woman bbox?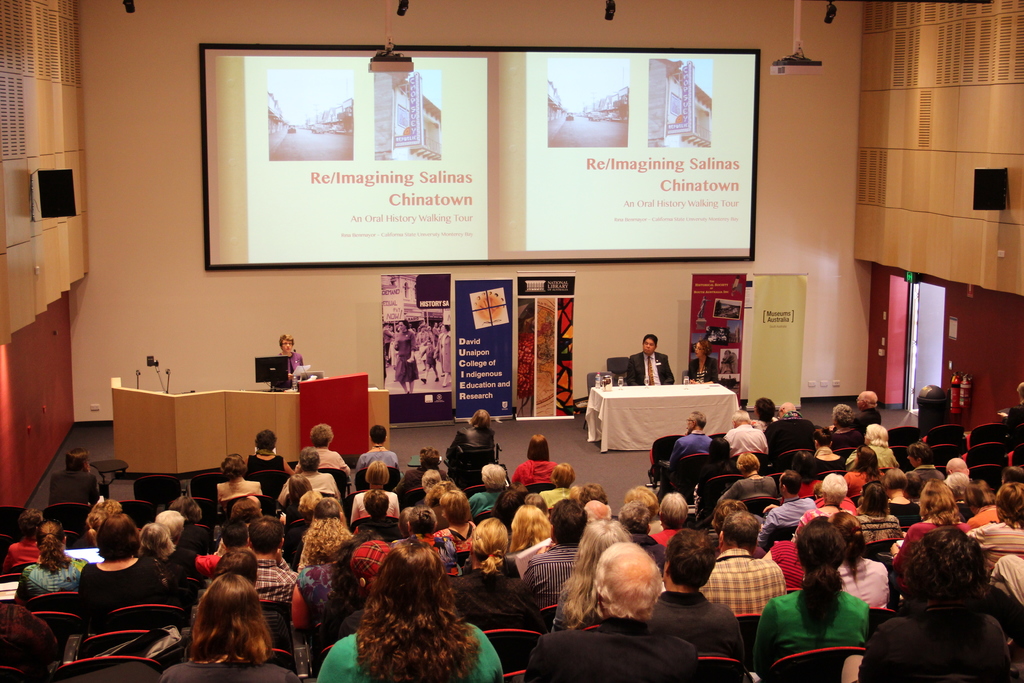
bbox(810, 425, 841, 483)
